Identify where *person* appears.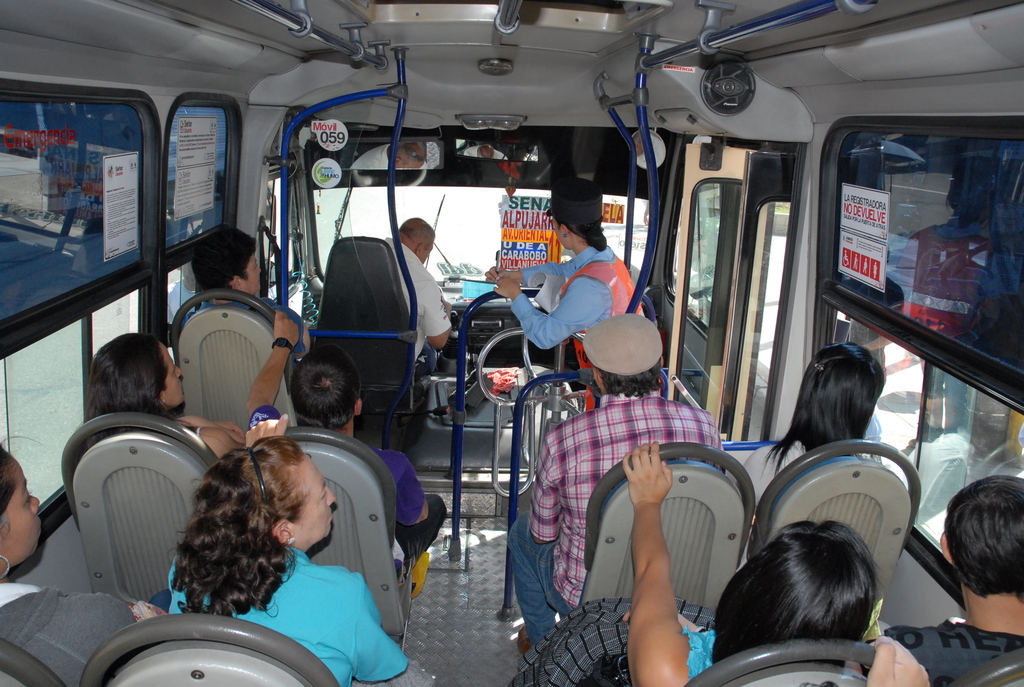
Appears at left=746, top=344, right=882, bottom=509.
